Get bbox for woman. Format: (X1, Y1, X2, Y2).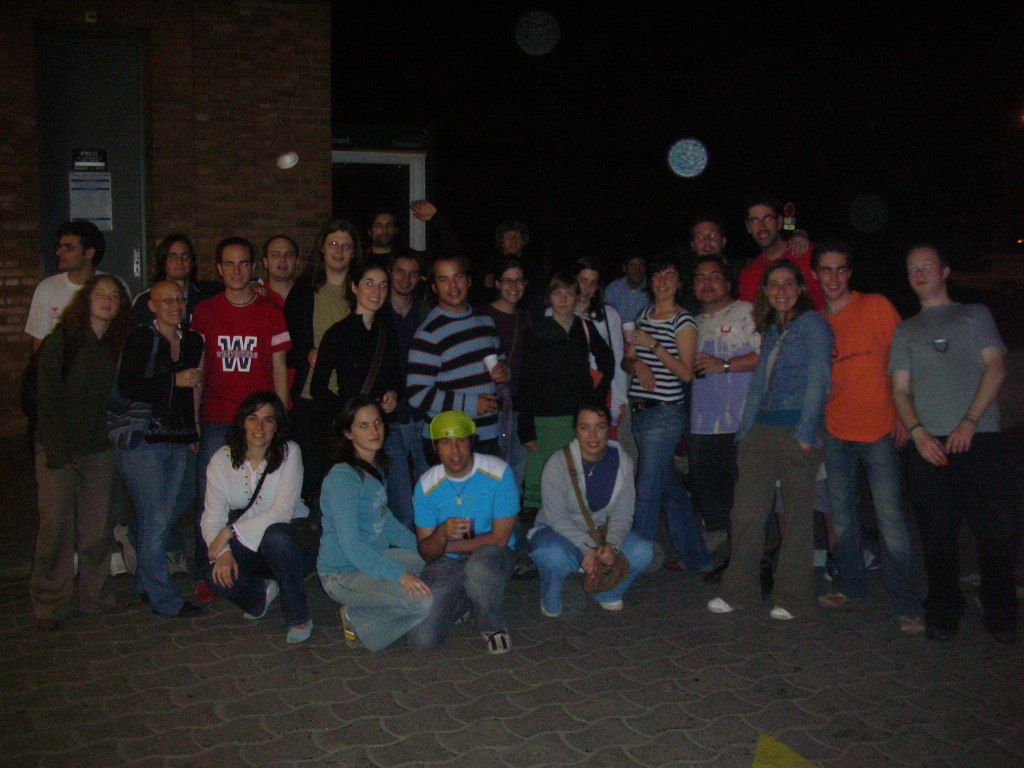
(622, 261, 709, 575).
